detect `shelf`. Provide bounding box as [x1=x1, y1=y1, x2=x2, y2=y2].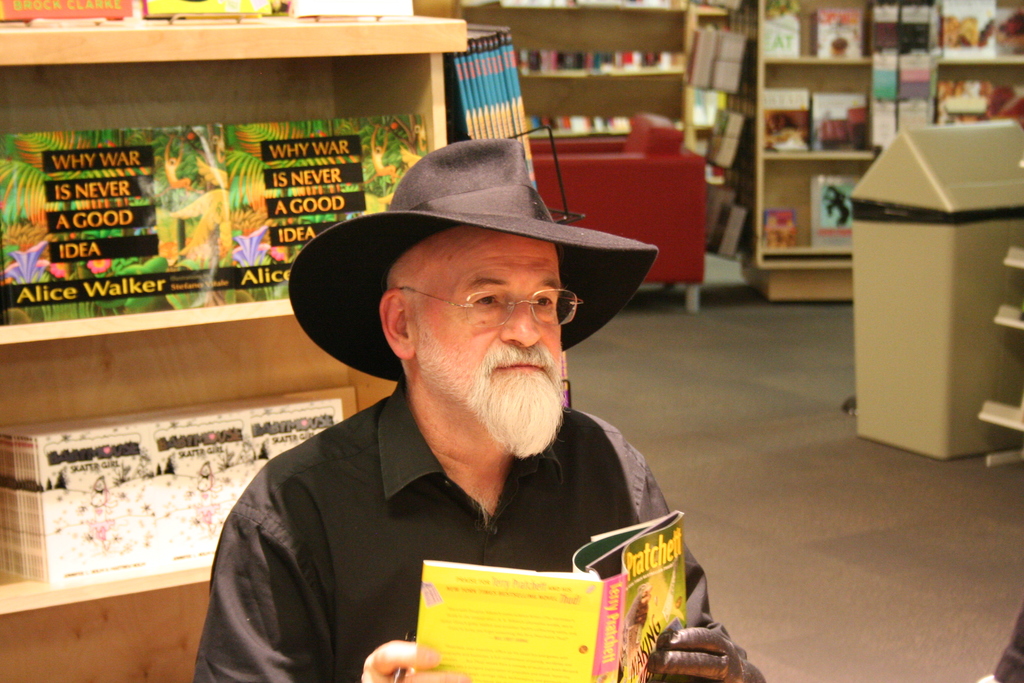
[x1=756, y1=0, x2=874, y2=263].
